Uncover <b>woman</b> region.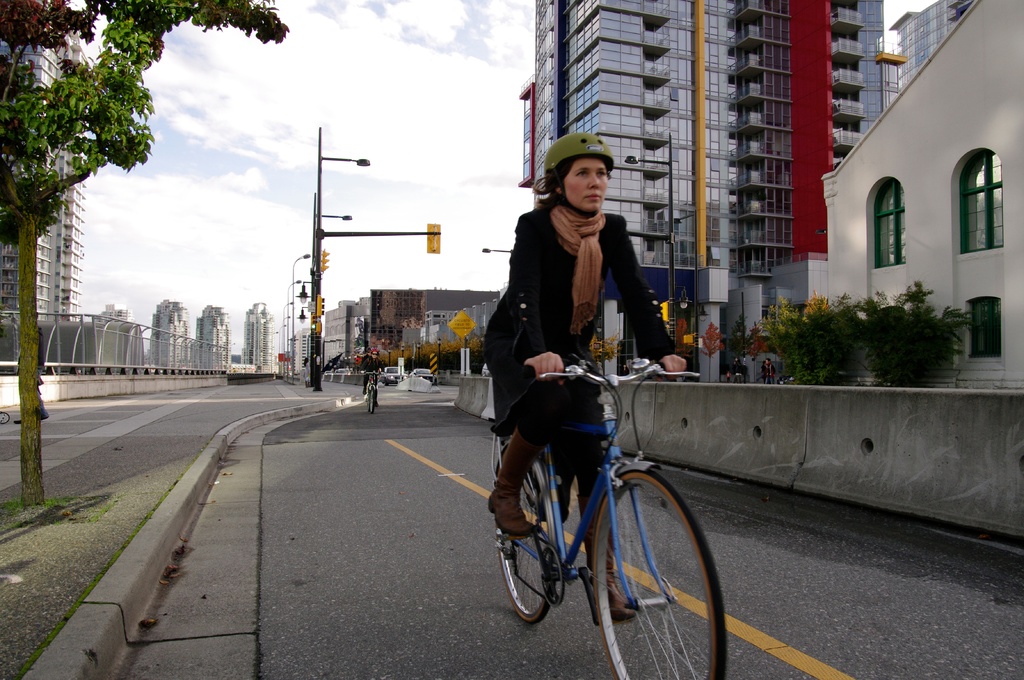
Uncovered: [x1=475, y1=125, x2=701, y2=619].
